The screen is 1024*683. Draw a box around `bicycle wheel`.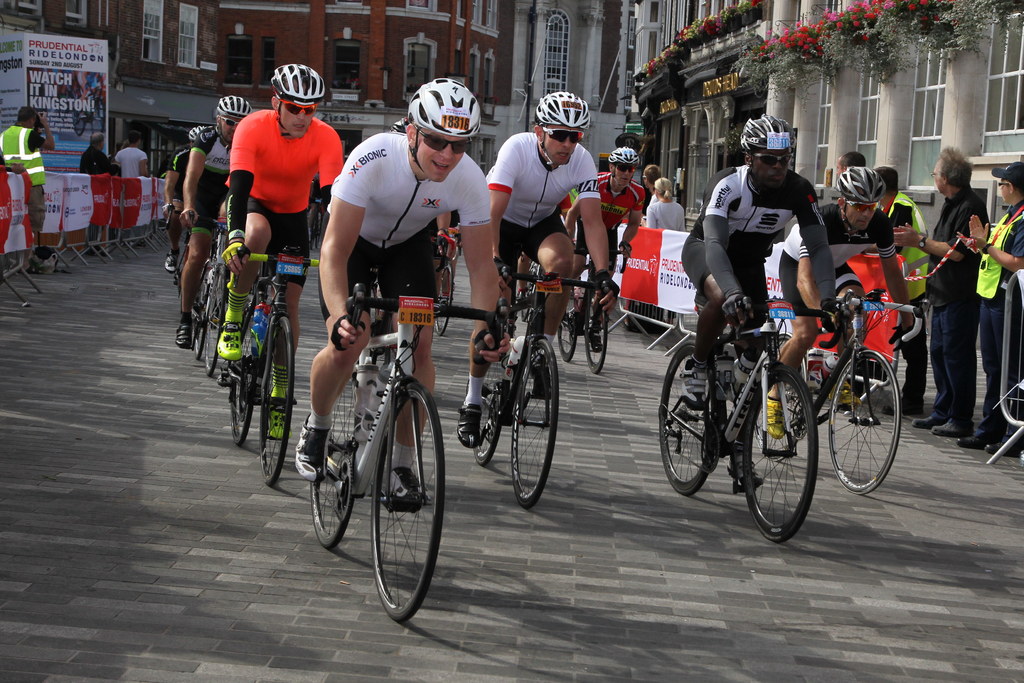
box=[556, 302, 579, 361].
